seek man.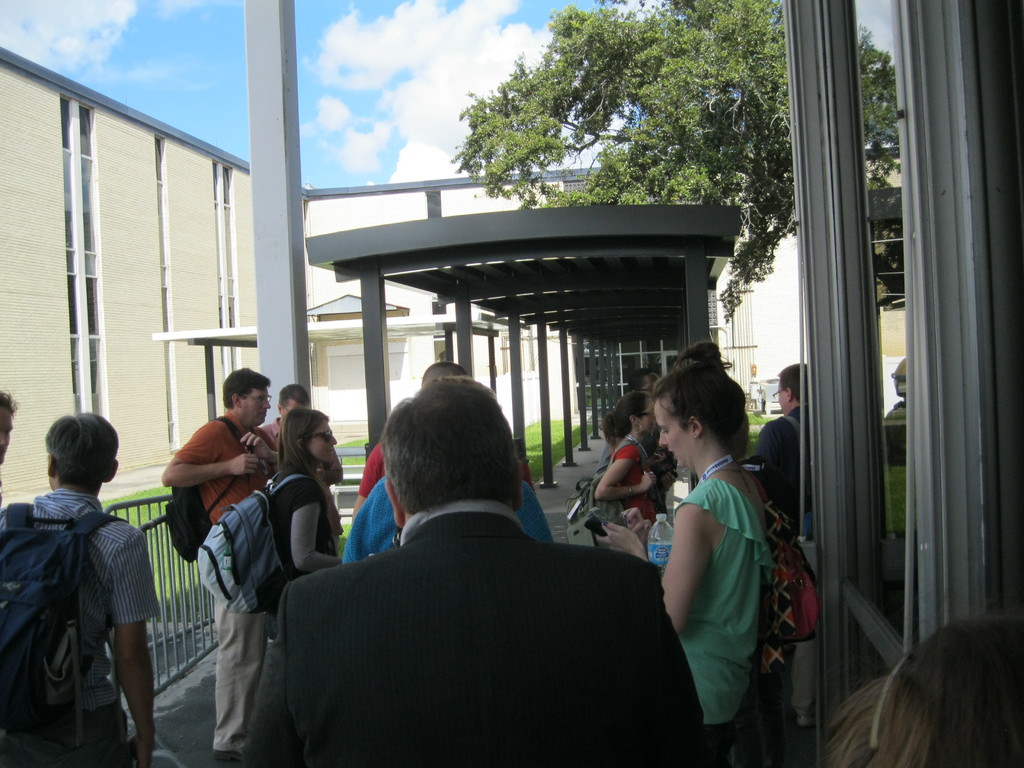
box(228, 375, 716, 767).
